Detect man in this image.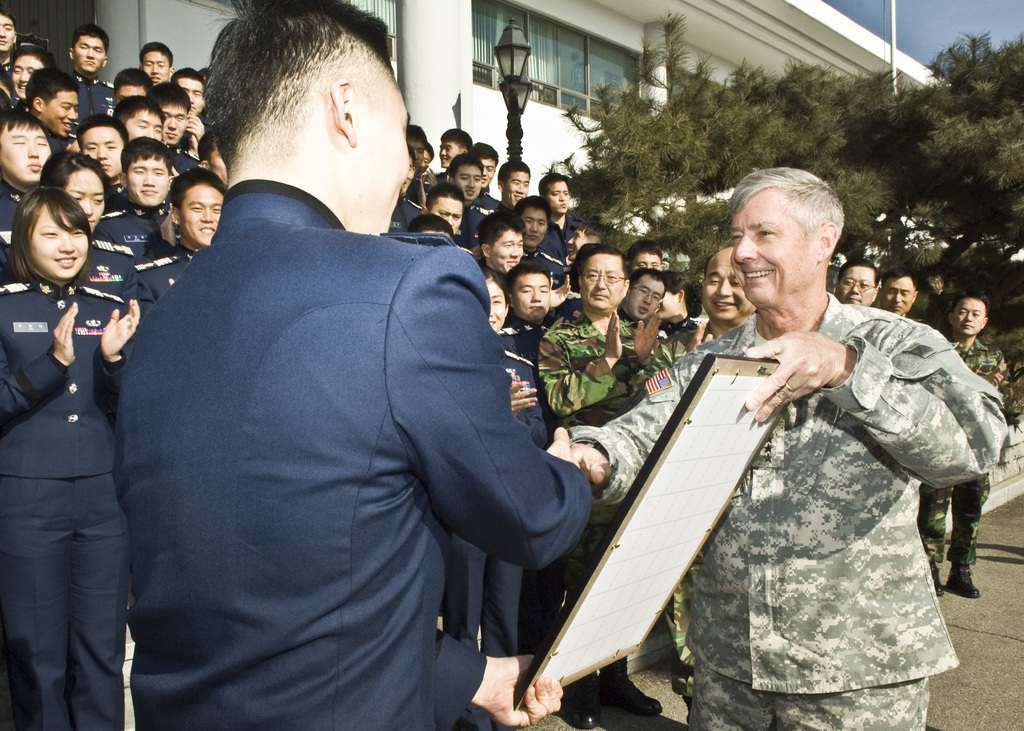
Detection: box(172, 62, 207, 155).
